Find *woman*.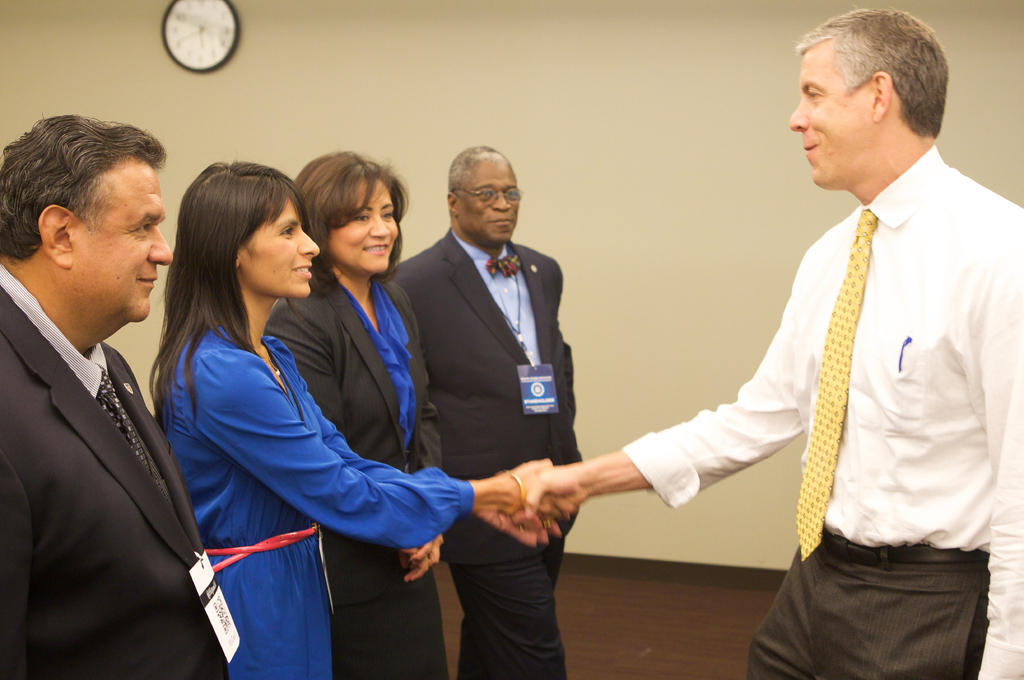
(263,148,446,679).
